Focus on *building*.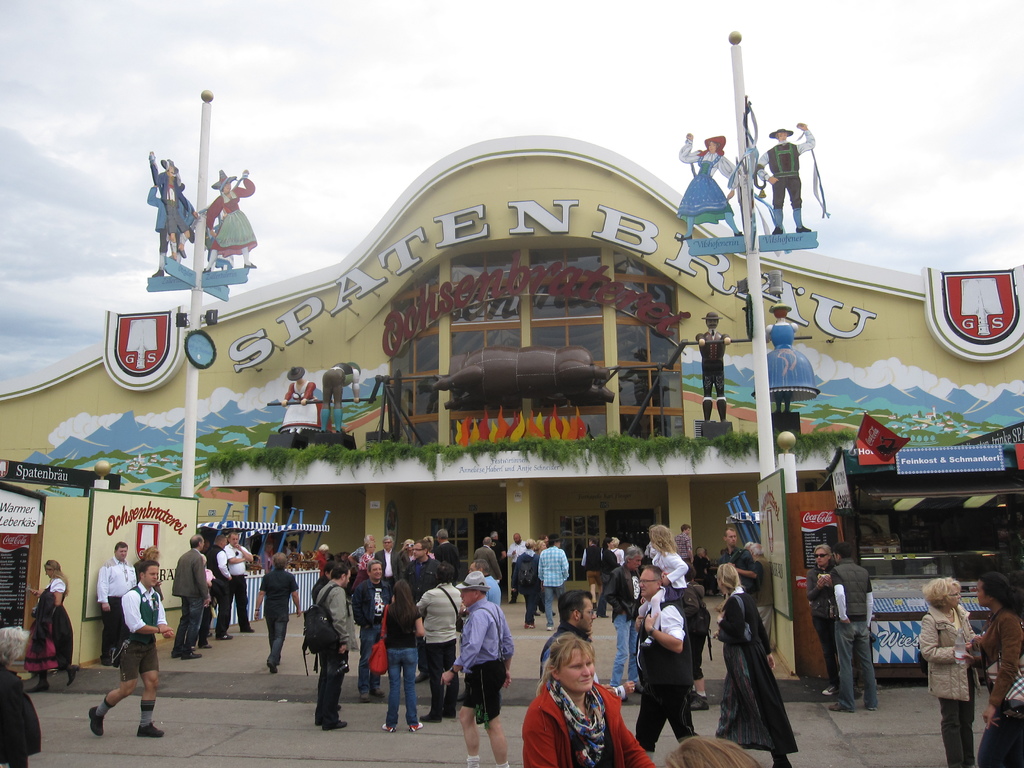
Focused at <region>0, 138, 1023, 682</region>.
